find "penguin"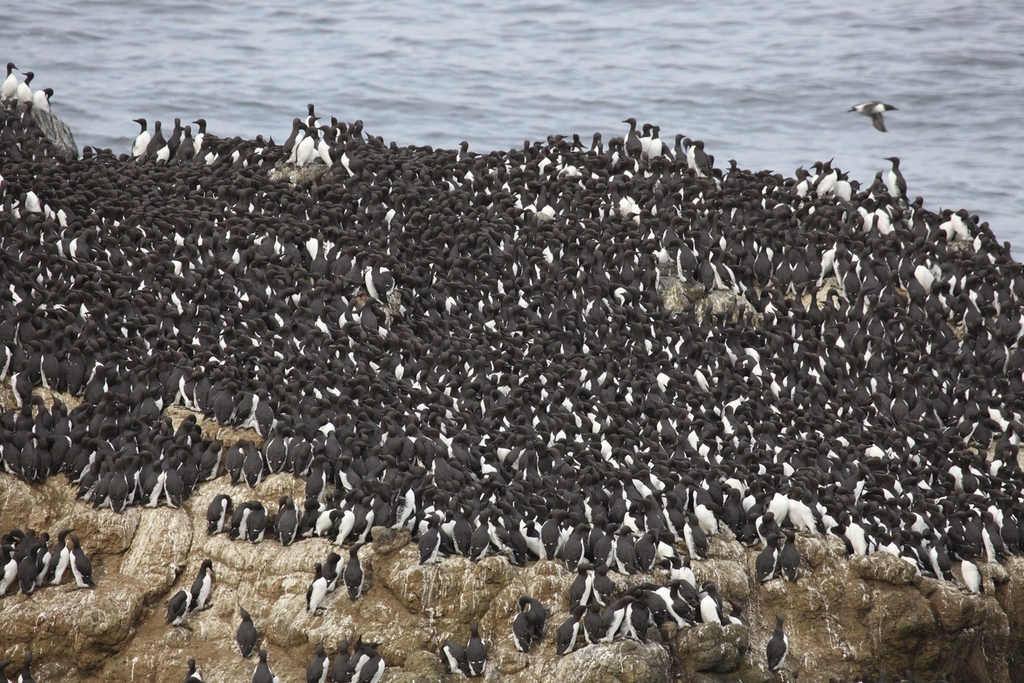
l=881, t=157, r=906, b=201
